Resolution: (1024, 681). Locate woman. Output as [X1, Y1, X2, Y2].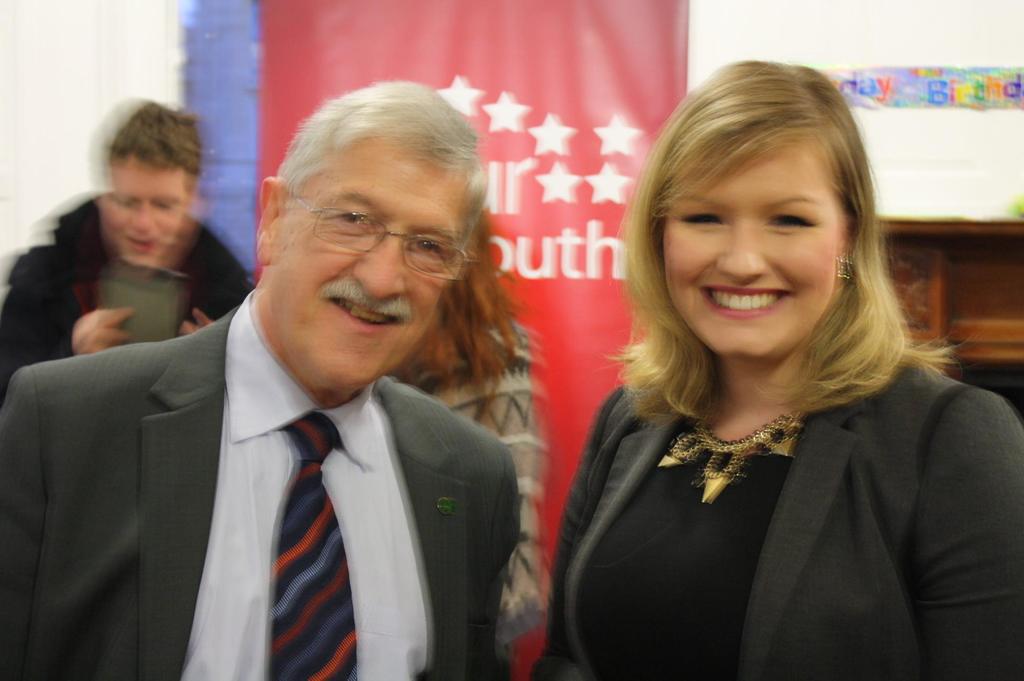
[538, 63, 990, 680].
